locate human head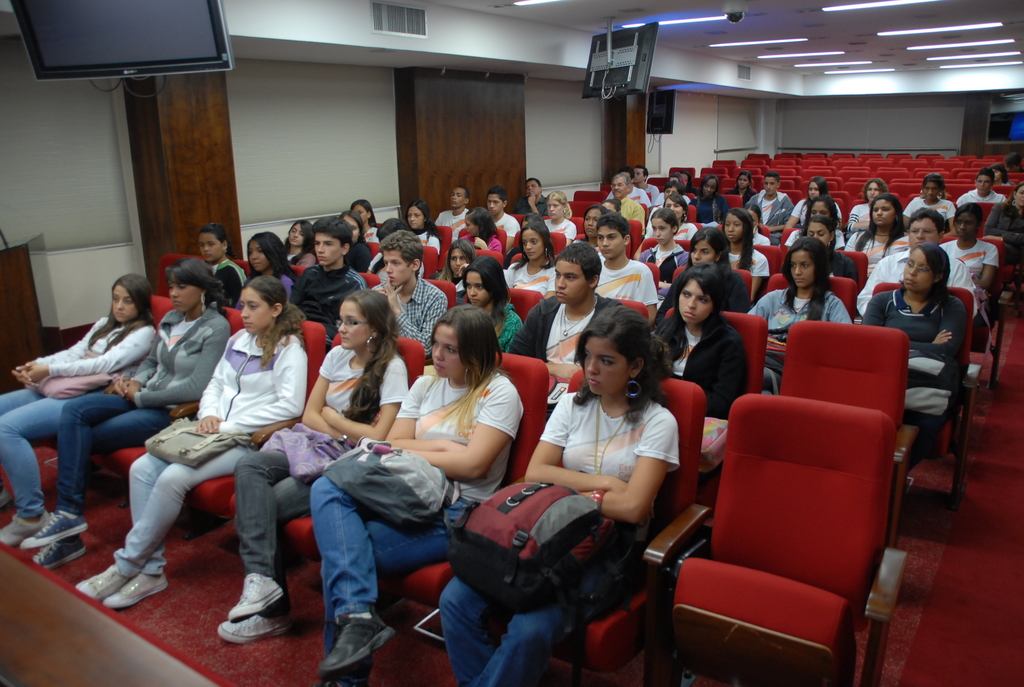
{"left": 406, "top": 203, "right": 429, "bottom": 230}
